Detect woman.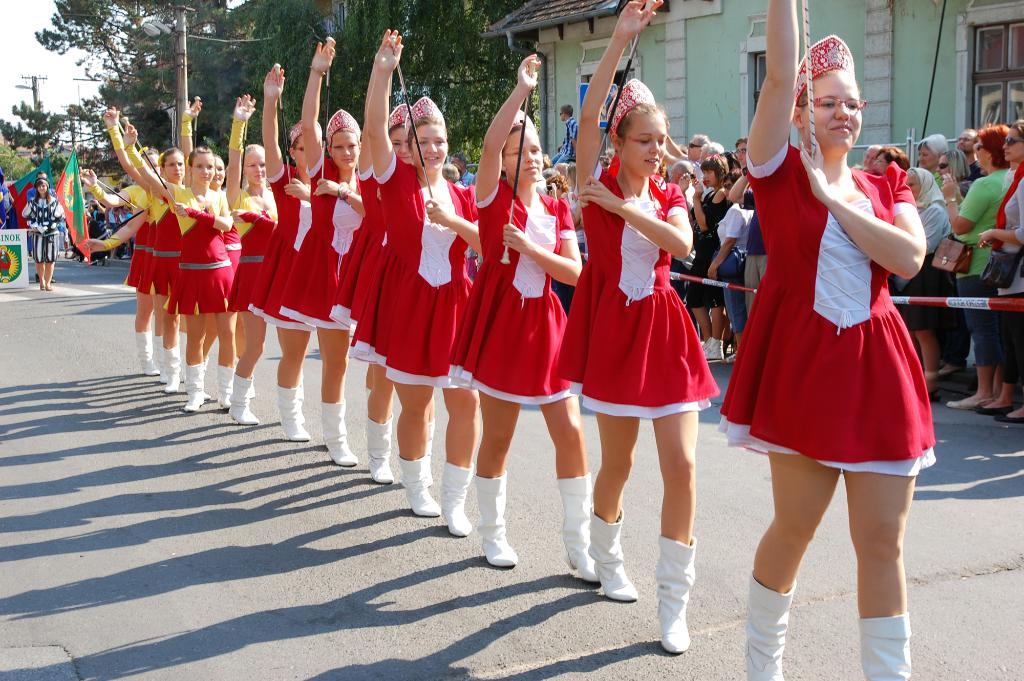
Detected at bbox=[284, 29, 365, 469].
